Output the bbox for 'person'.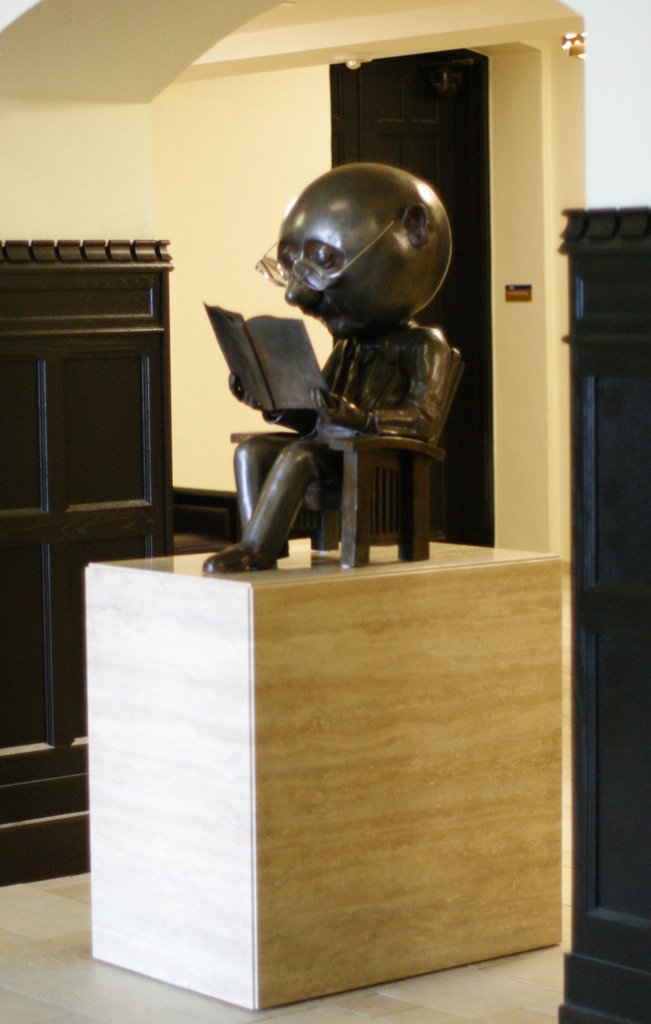
[220,122,479,586].
